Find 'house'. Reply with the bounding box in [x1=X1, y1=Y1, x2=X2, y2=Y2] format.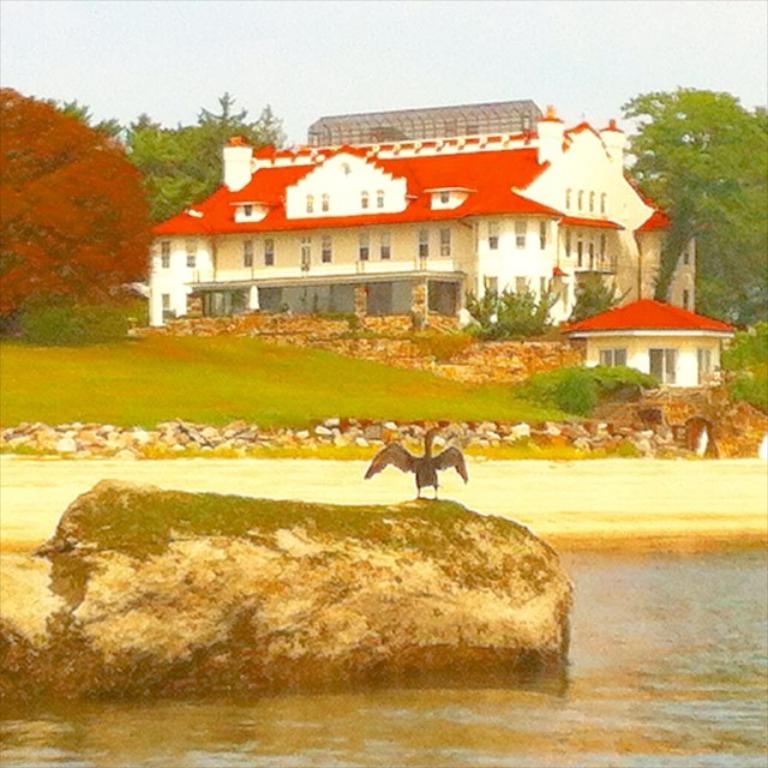
[x1=150, y1=96, x2=659, y2=330].
